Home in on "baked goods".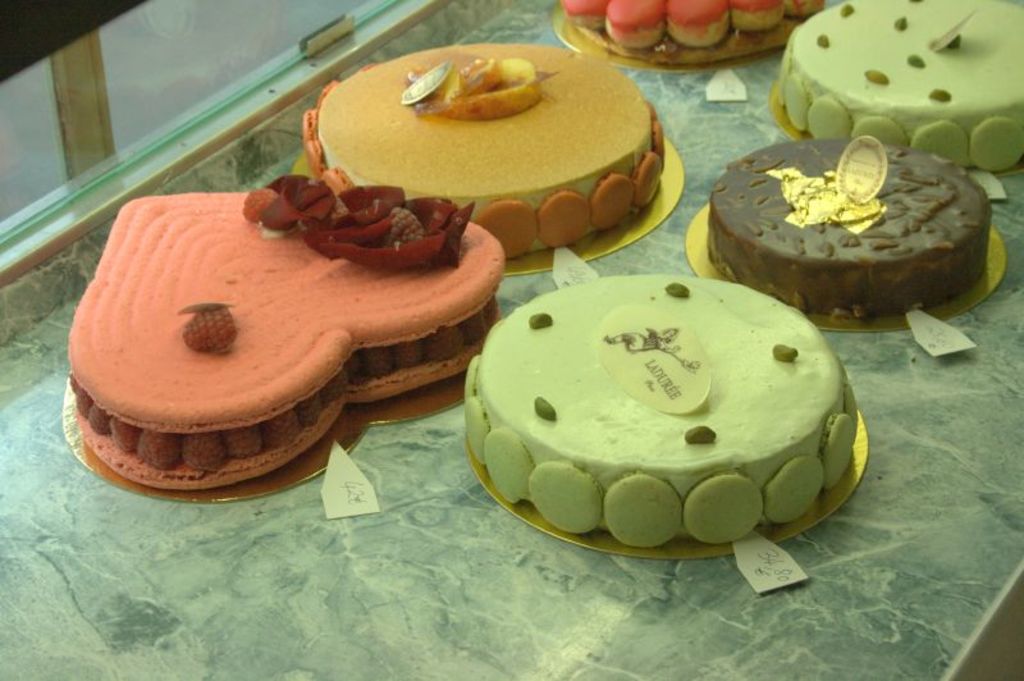
Homed in at box(477, 294, 859, 563).
